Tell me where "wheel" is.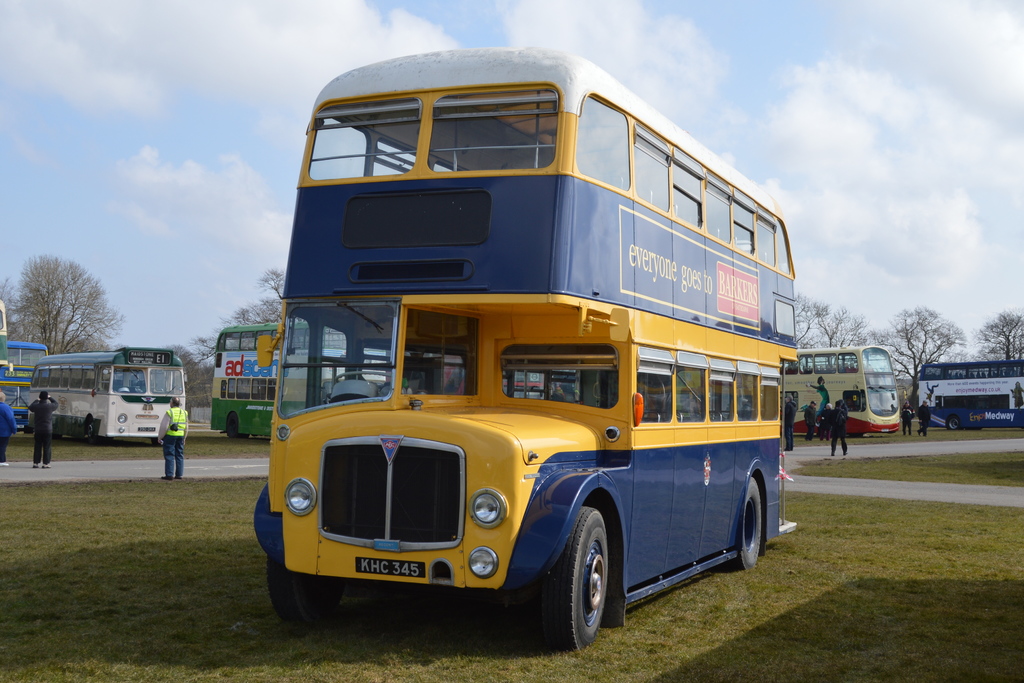
"wheel" is at 947, 415, 959, 430.
